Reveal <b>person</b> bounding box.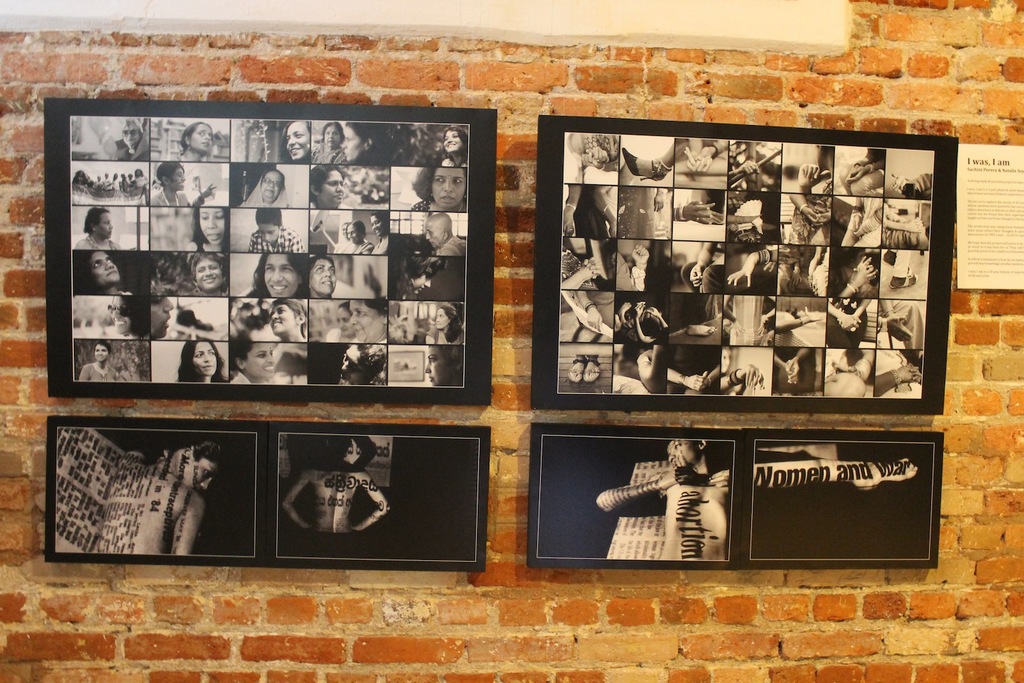
Revealed: box(149, 162, 218, 210).
